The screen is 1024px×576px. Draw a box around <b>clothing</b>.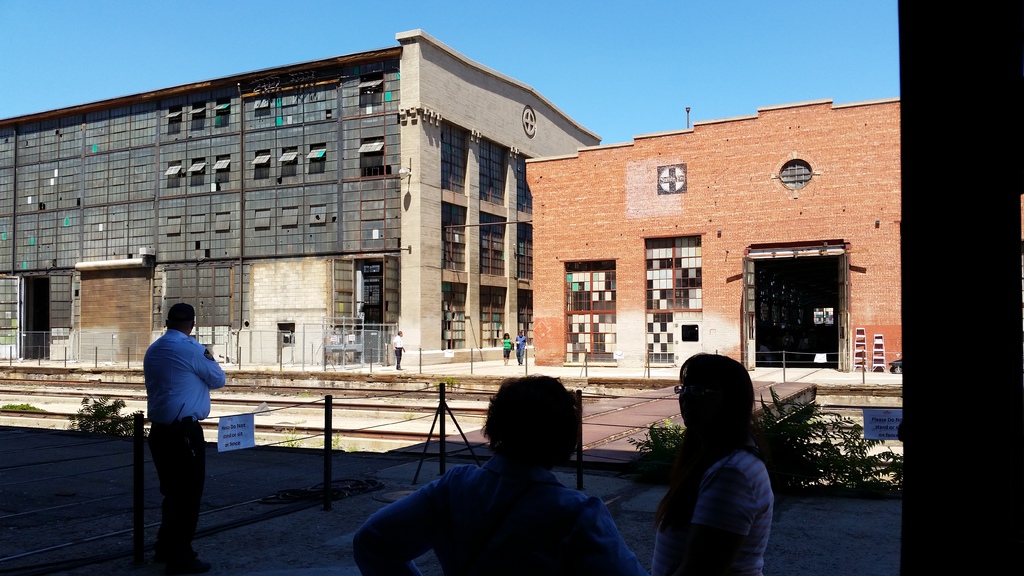
left=518, top=335, right=527, bottom=362.
